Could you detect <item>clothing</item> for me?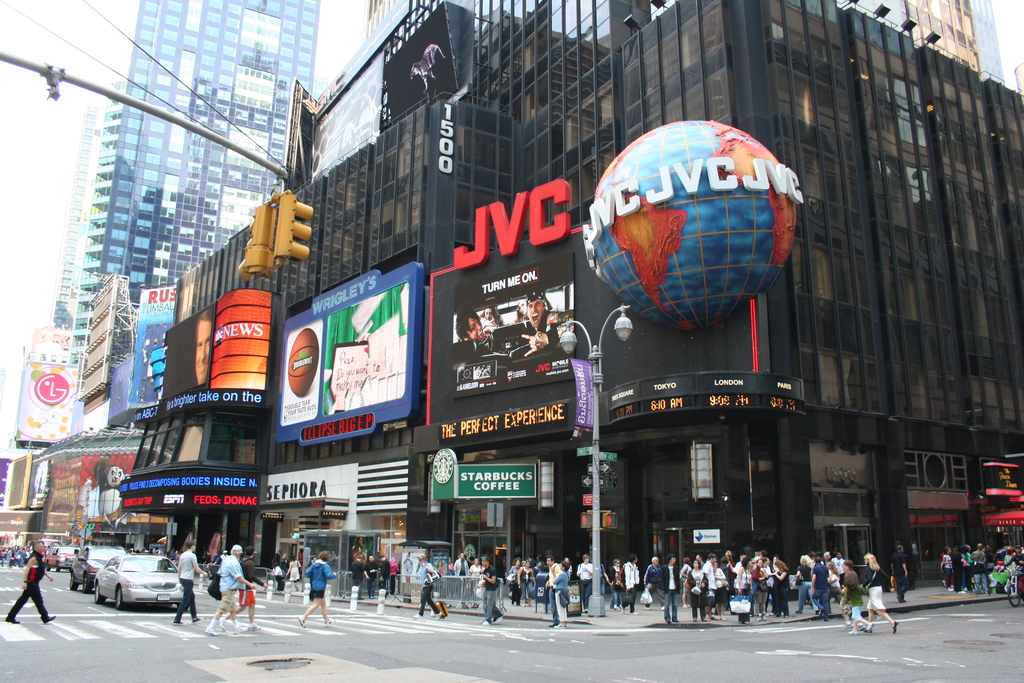
Detection result: box(466, 562, 476, 575).
